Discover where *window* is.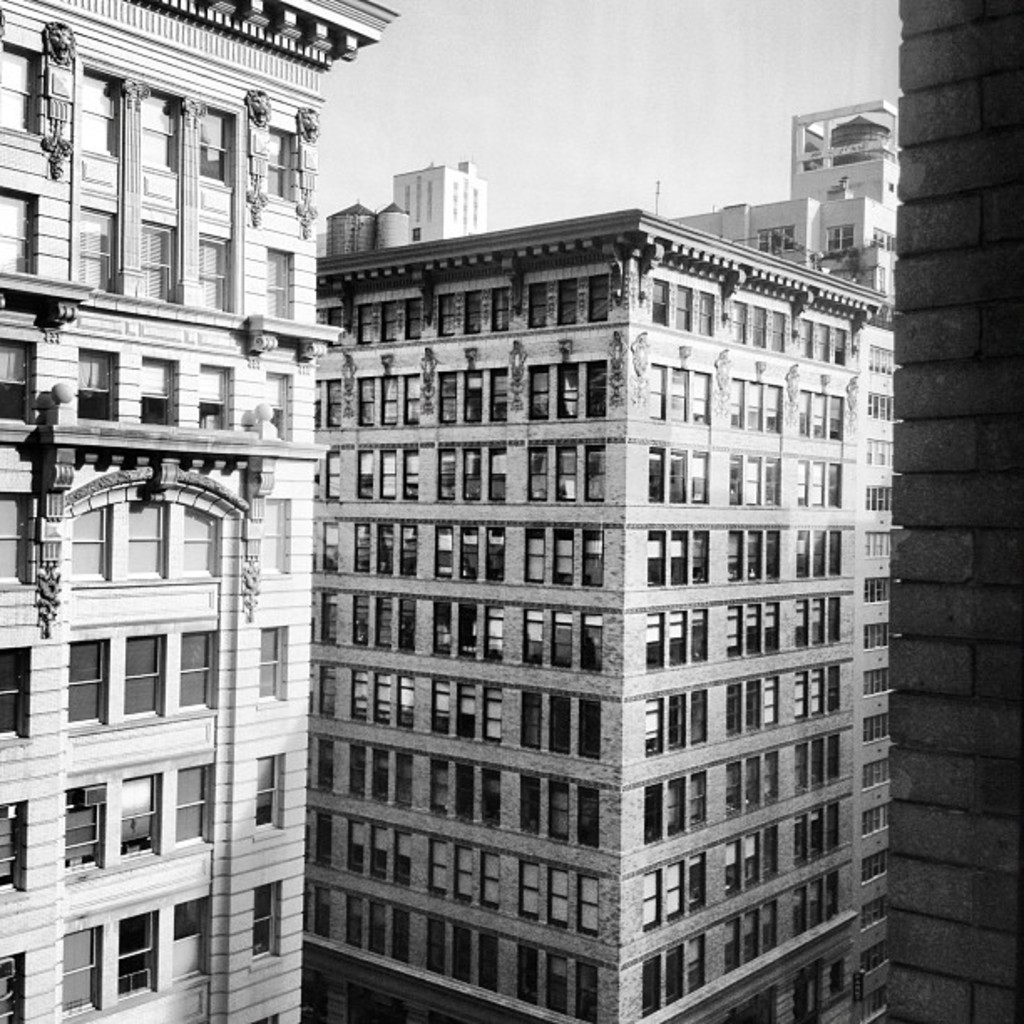
Discovered at (left=484, top=679, right=505, bottom=743).
